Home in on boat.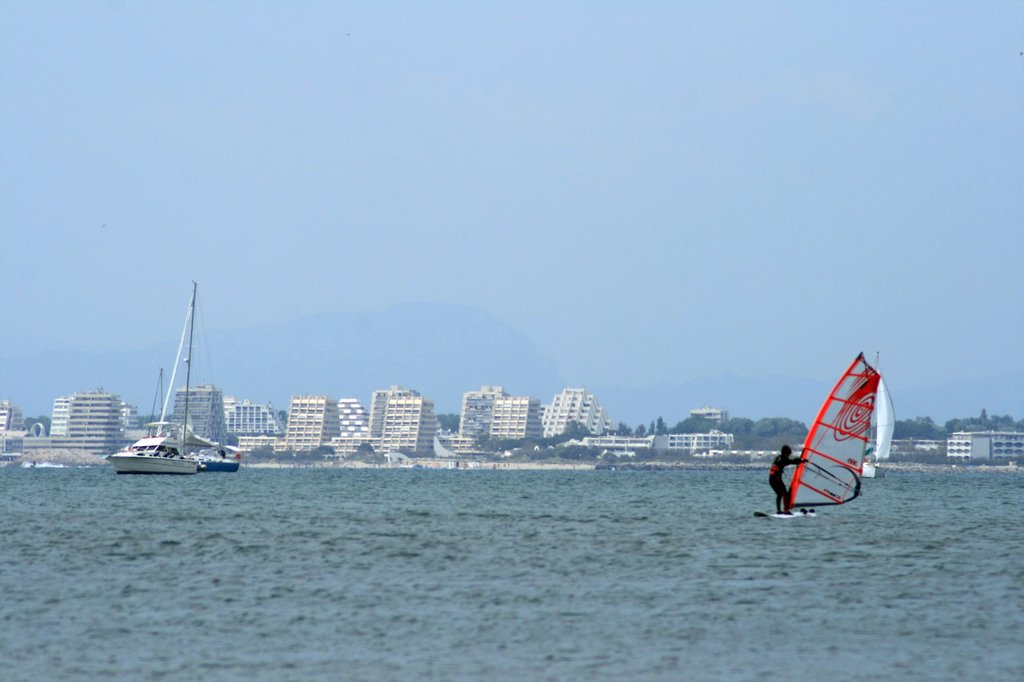
Homed in at l=100, t=297, r=243, b=493.
